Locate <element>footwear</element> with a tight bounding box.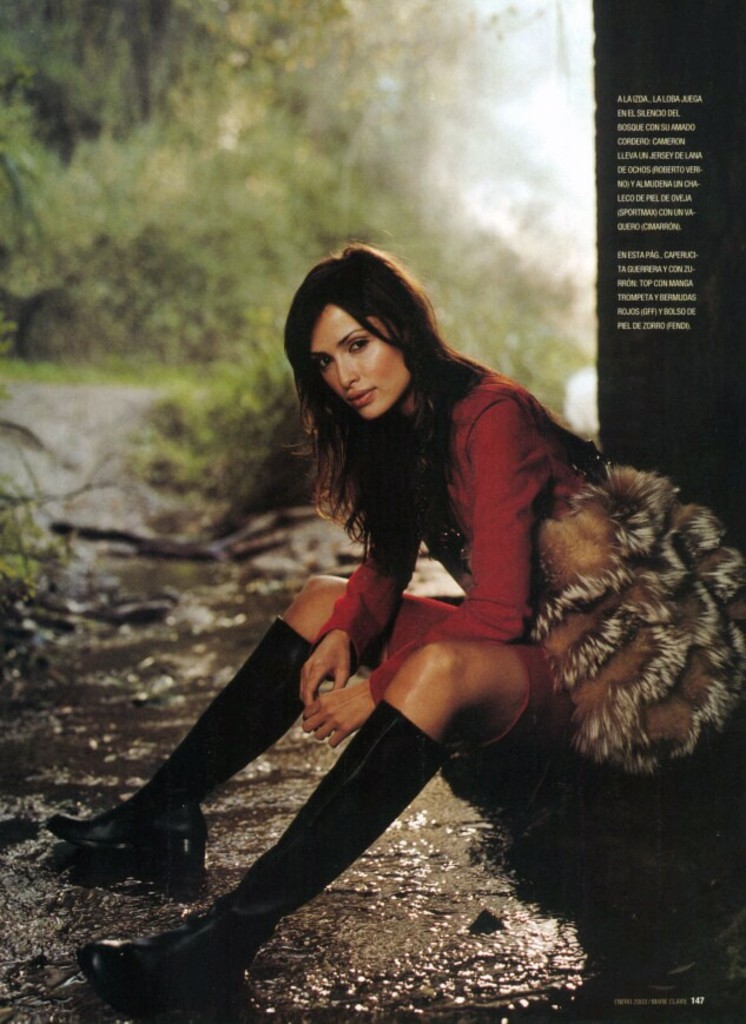
detection(39, 615, 339, 887).
